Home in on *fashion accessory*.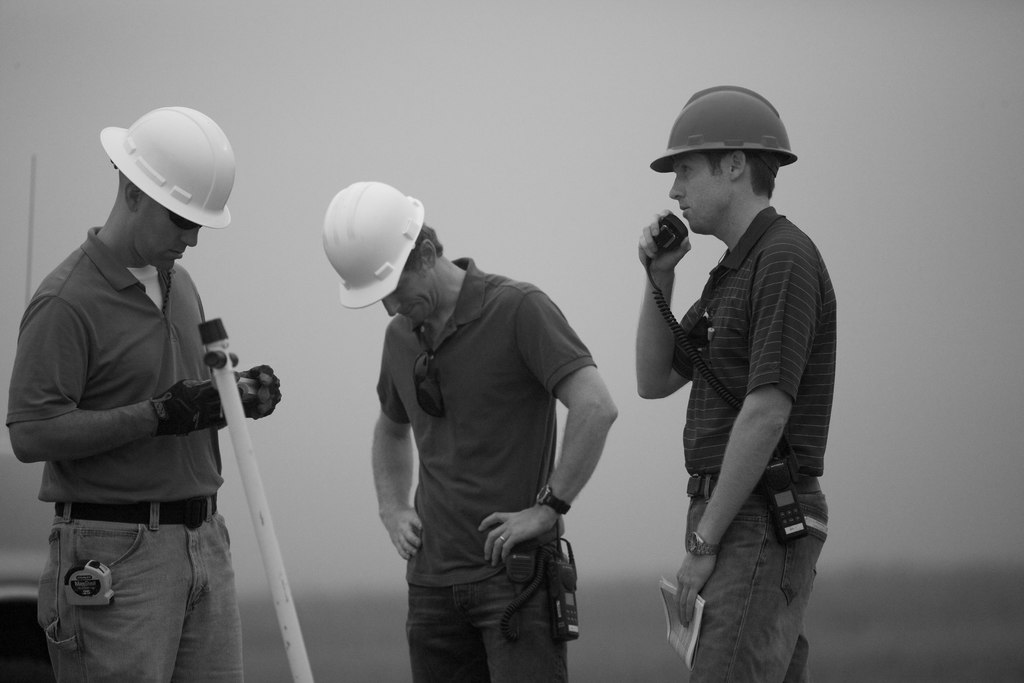
Homed in at [684,534,719,559].
